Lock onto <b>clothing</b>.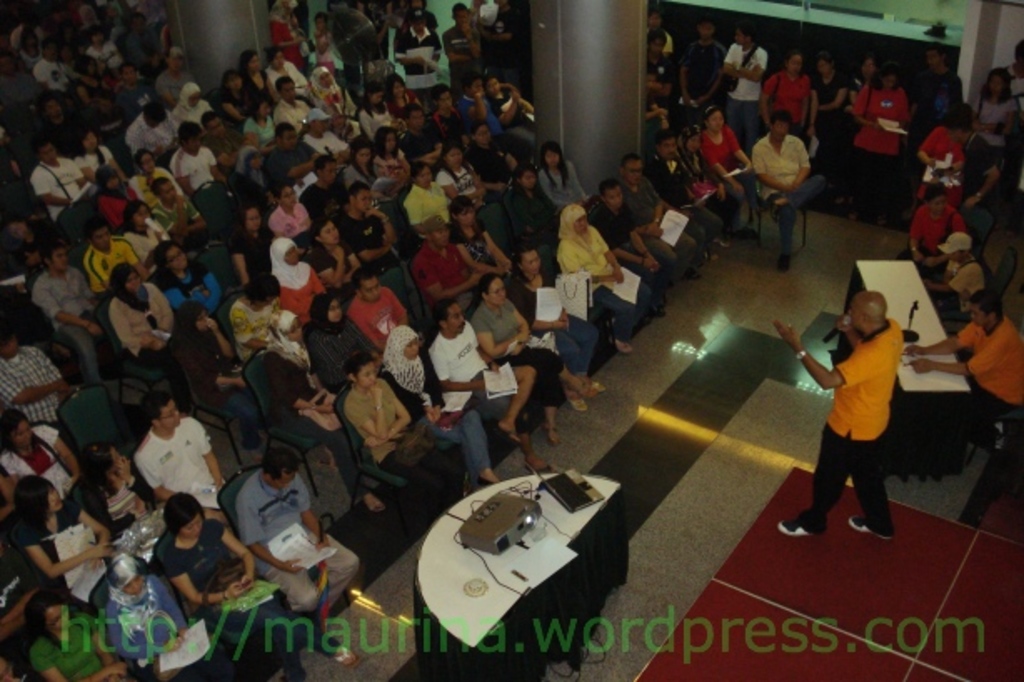
Locked: box(652, 157, 725, 247).
